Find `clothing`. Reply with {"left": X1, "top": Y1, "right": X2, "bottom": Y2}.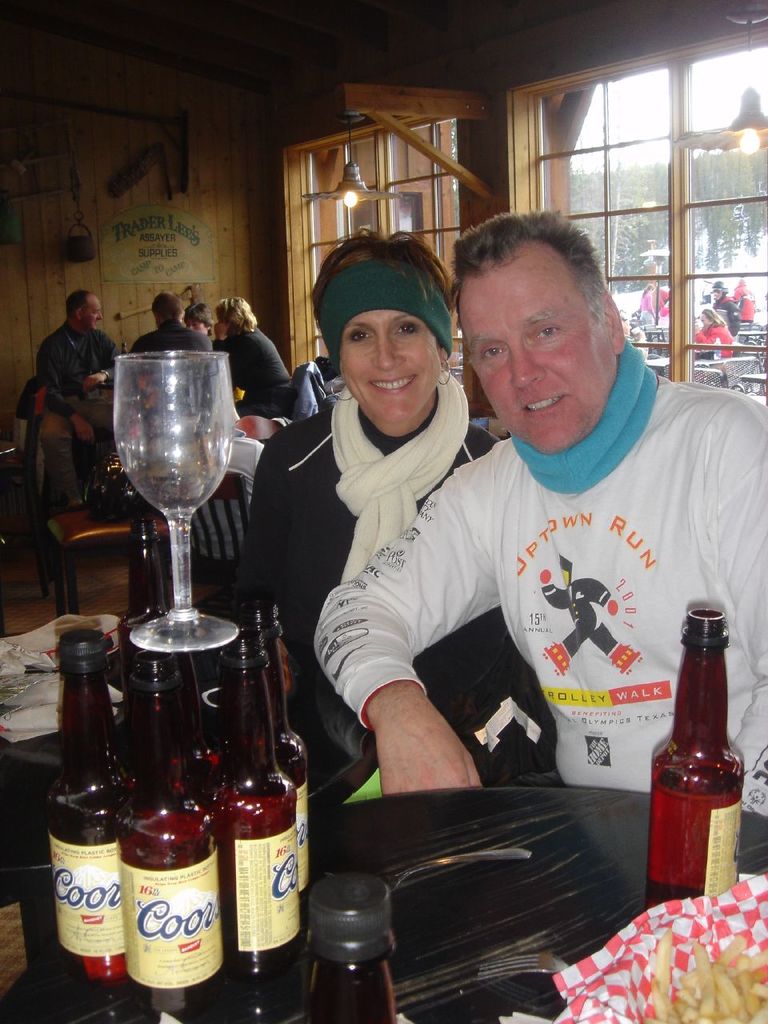
{"left": 690, "top": 315, "right": 729, "bottom": 357}.
